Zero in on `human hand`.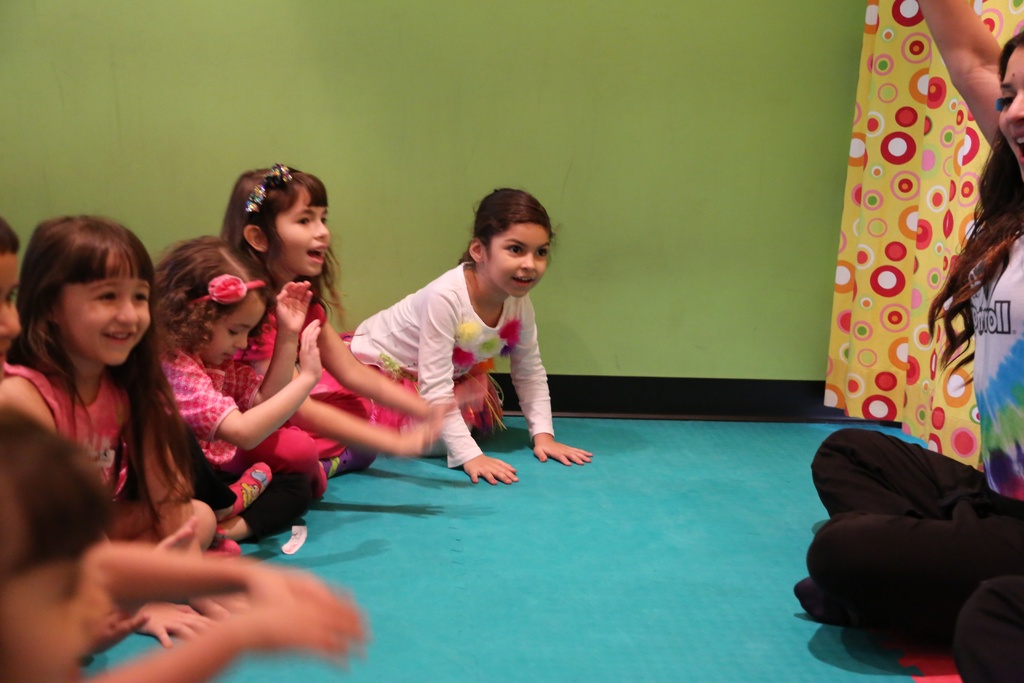
Zeroed in: 88, 608, 152, 655.
